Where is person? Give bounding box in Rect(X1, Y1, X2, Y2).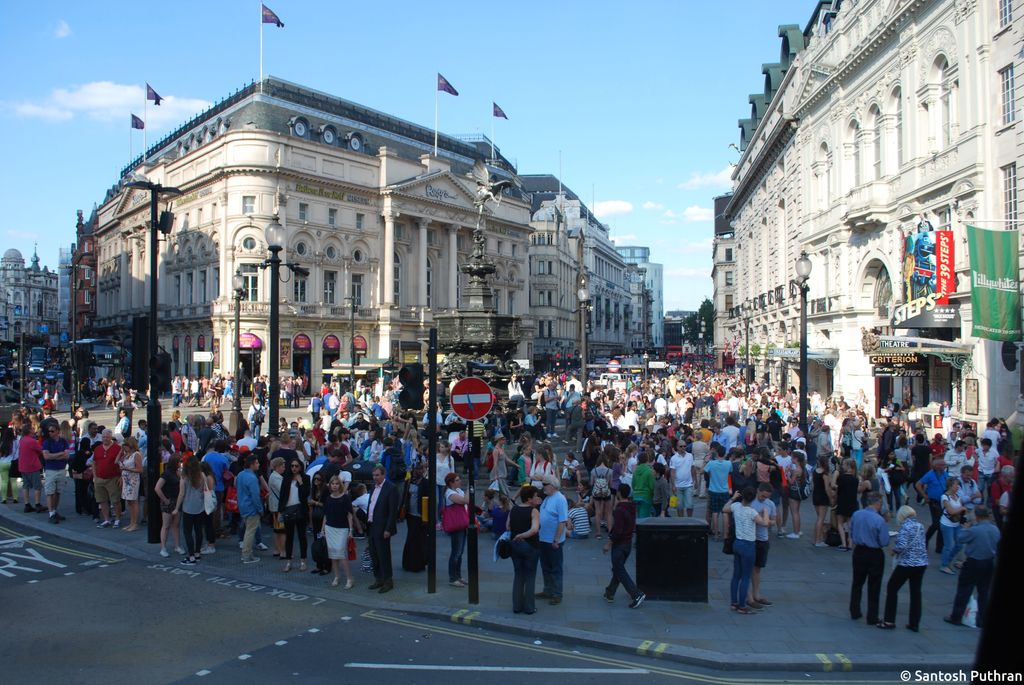
Rect(92, 428, 125, 529).
